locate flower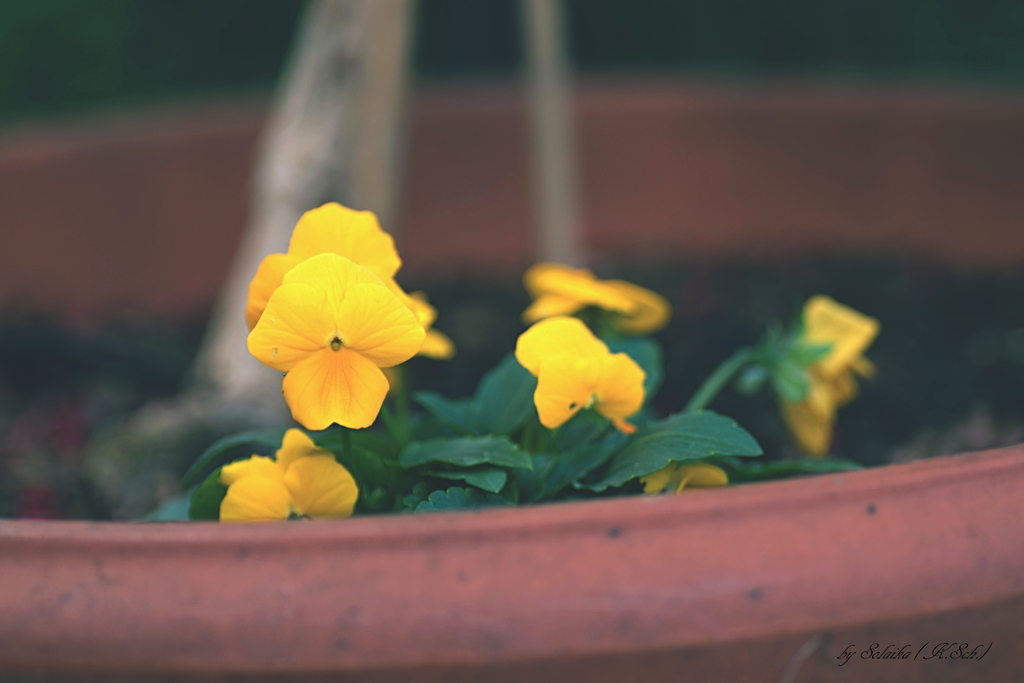
BBox(513, 317, 648, 436)
